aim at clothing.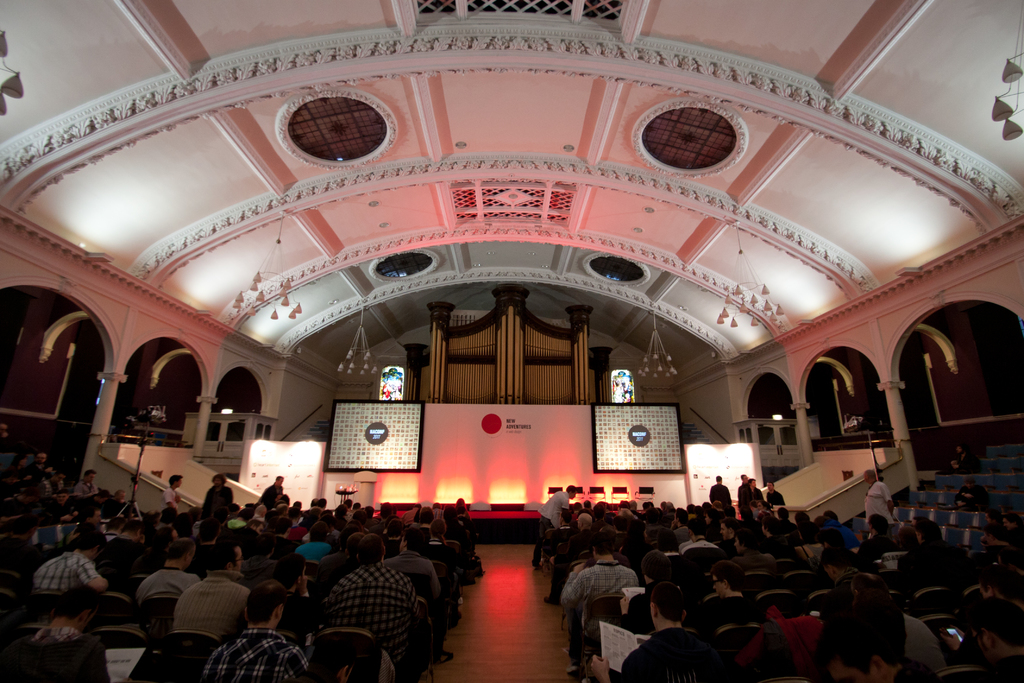
Aimed at [x1=99, y1=498, x2=134, y2=518].
